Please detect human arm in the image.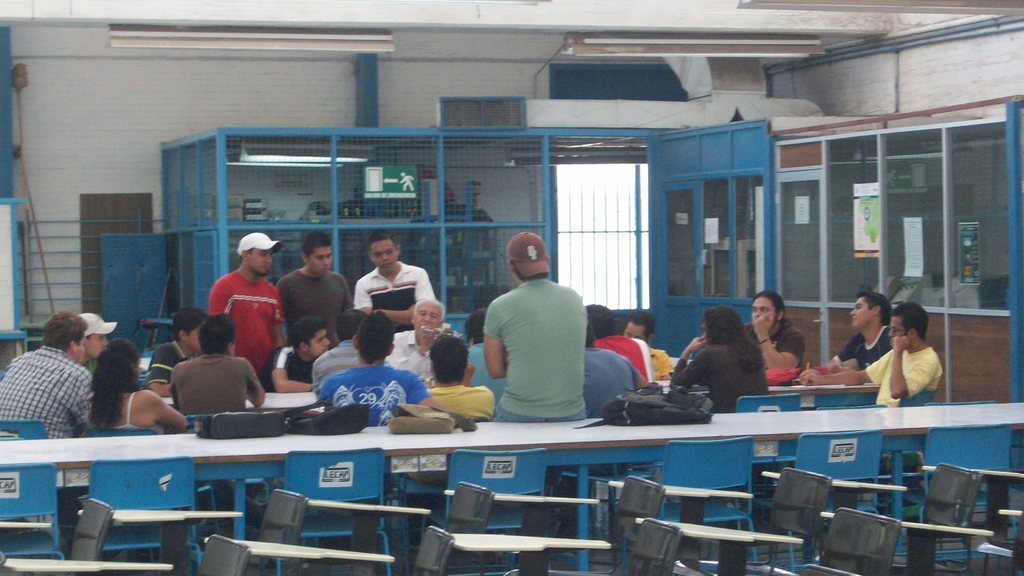
region(353, 278, 375, 313).
